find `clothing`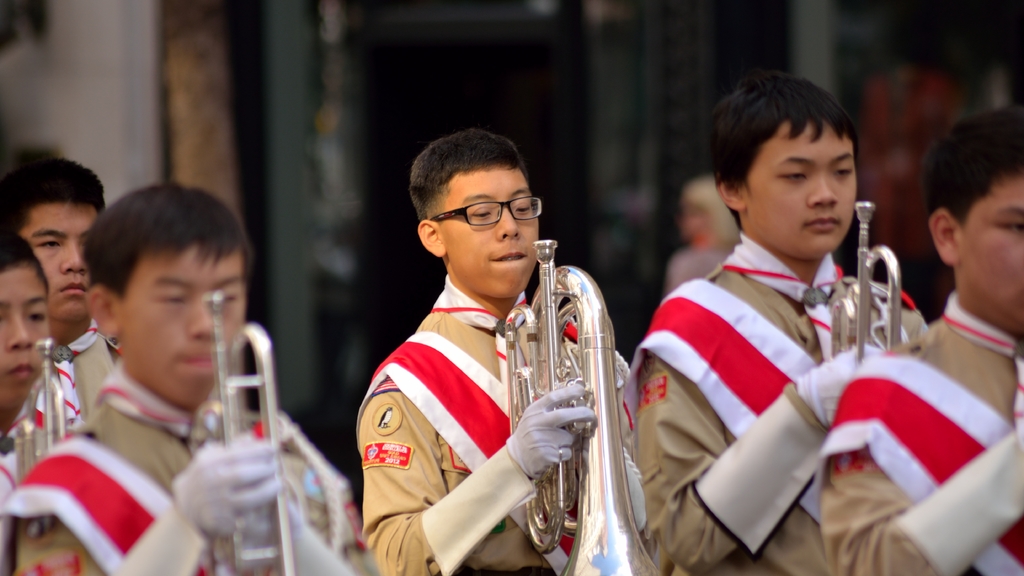
box=[635, 189, 947, 575]
